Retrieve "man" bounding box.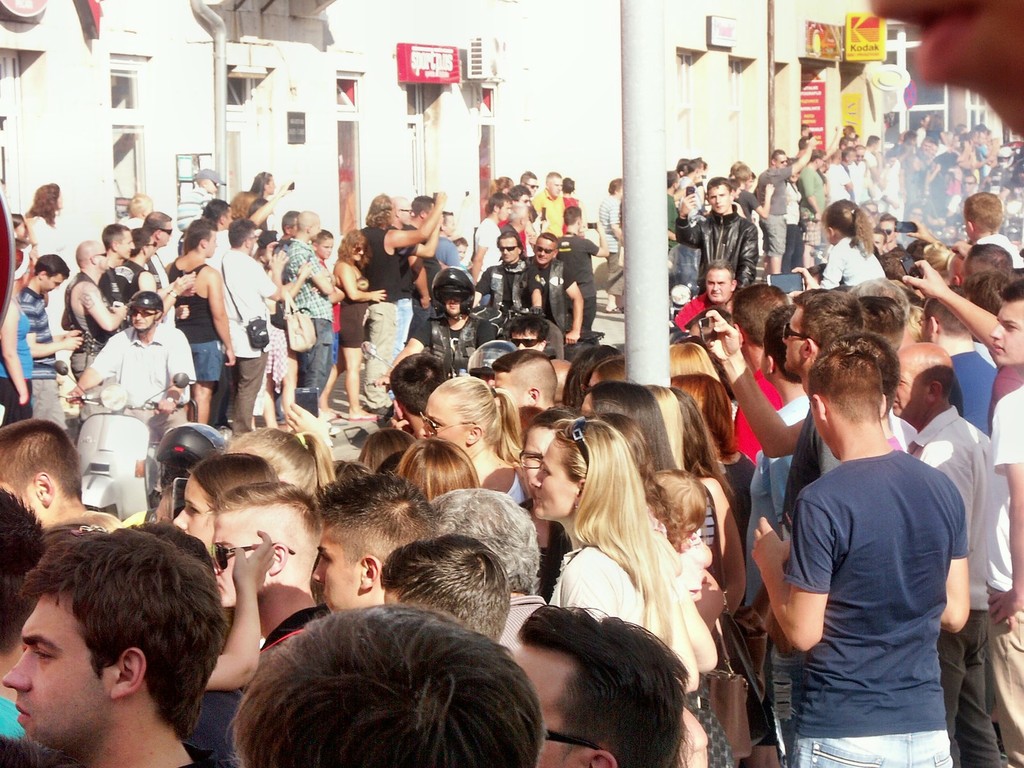
Bounding box: bbox=[308, 474, 452, 617].
